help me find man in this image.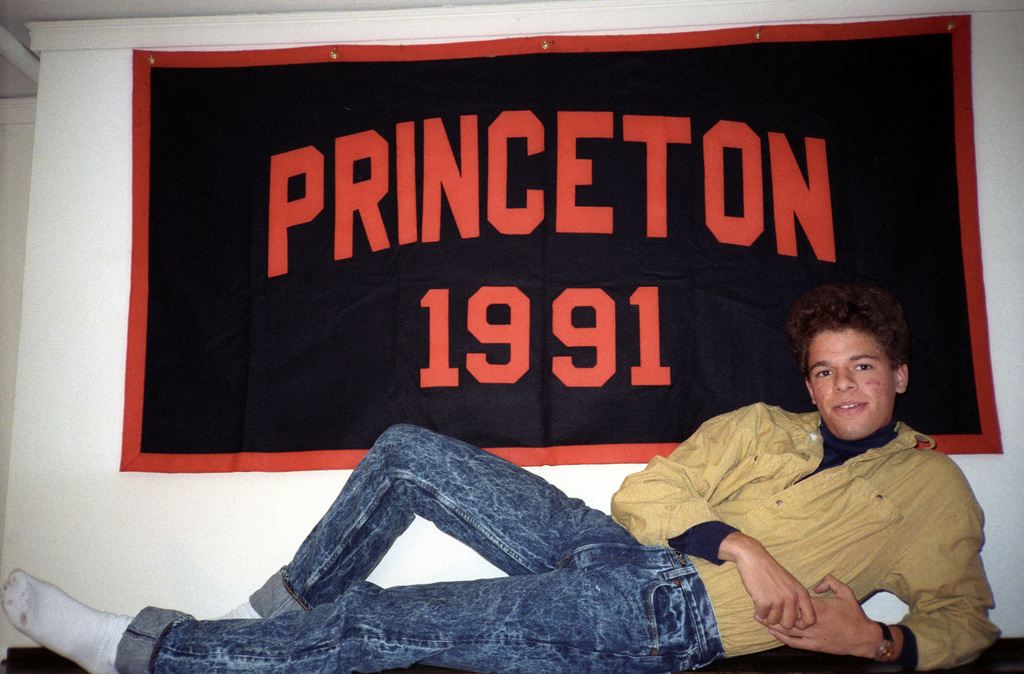
Found it: 0,280,1003,673.
